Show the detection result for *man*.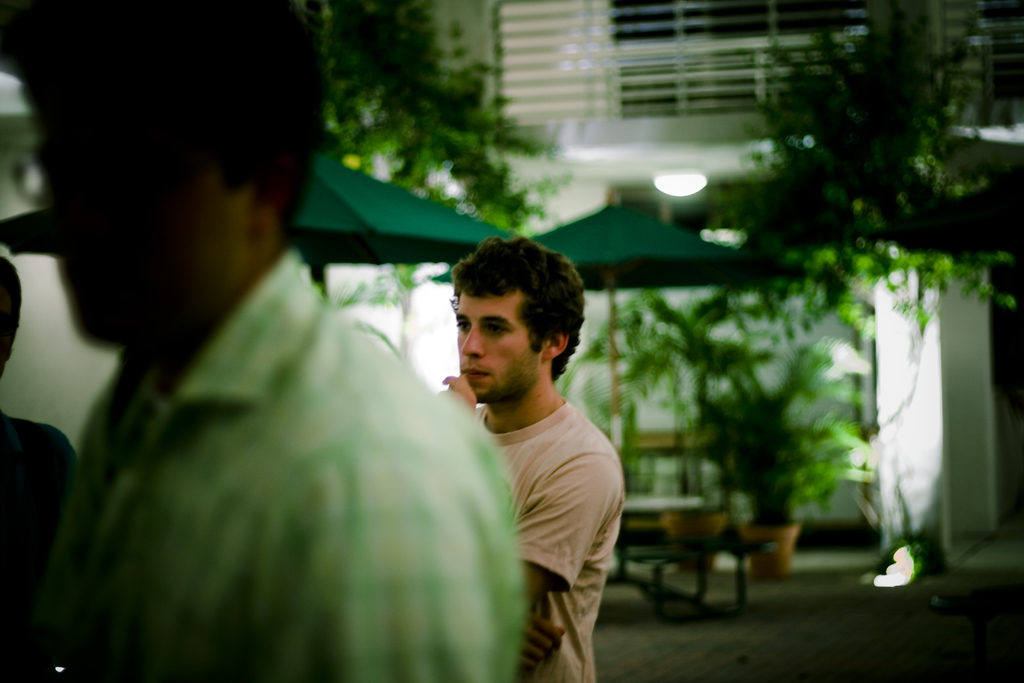
select_region(433, 235, 658, 665).
